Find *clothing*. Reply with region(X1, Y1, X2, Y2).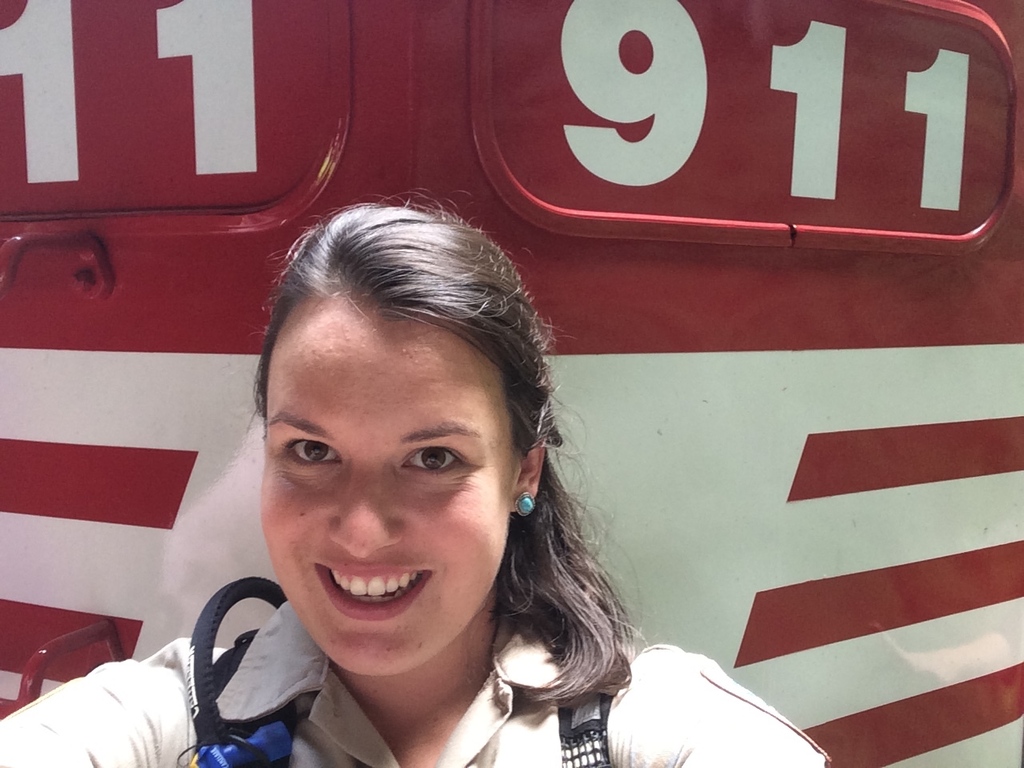
region(1, 603, 831, 766).
